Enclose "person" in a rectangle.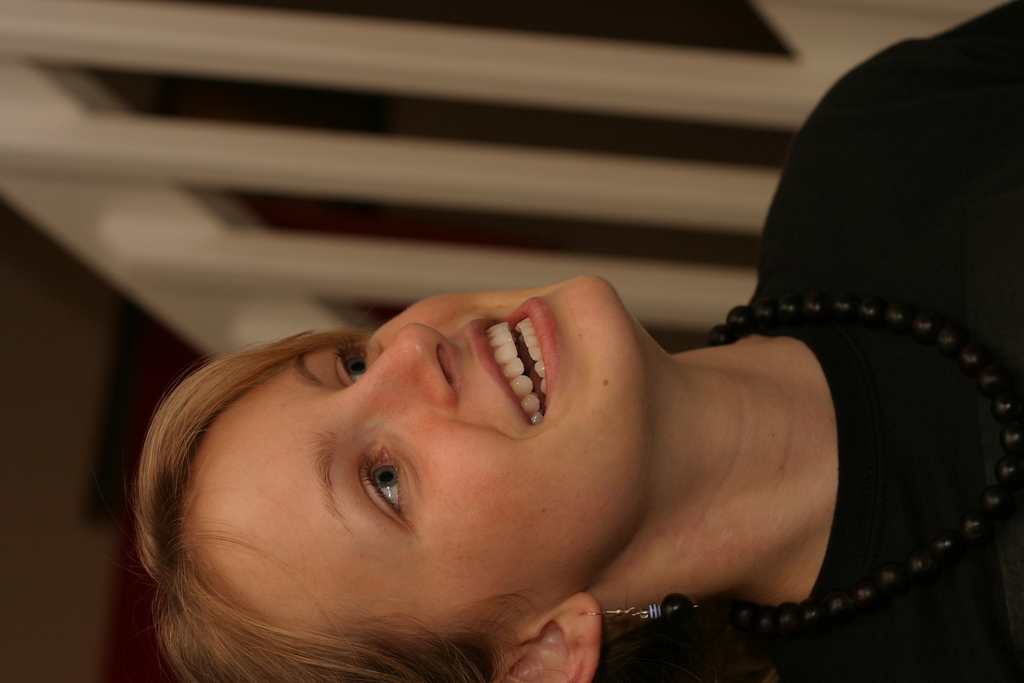
locate(106, 139, 982, 664).
